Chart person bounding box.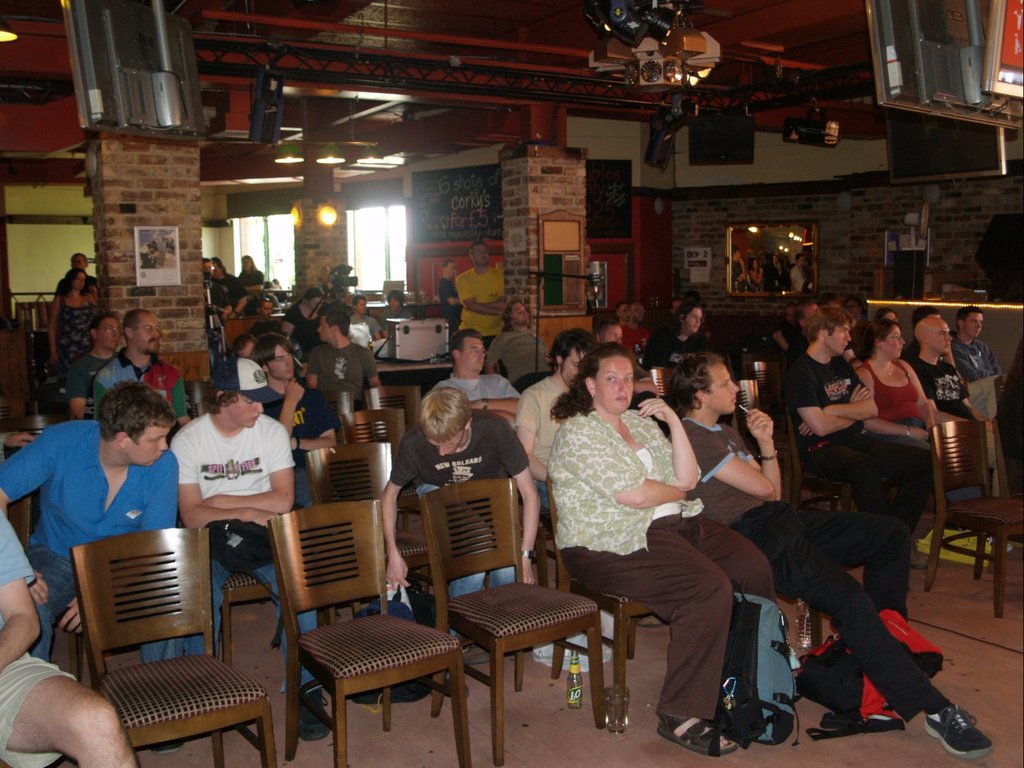
Charted: pyautogui.locateOnScreen(851, 316, 961, 444).
